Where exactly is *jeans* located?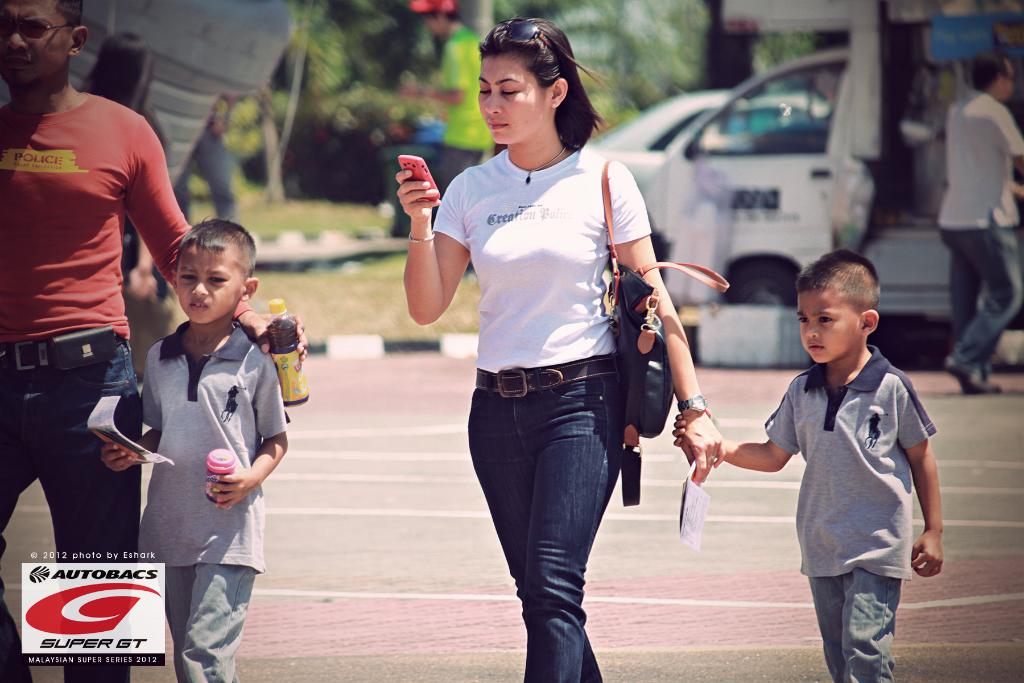
Its bounding box is {"left": 0, "top": 328, "right": 143, "bottom": 681}.
